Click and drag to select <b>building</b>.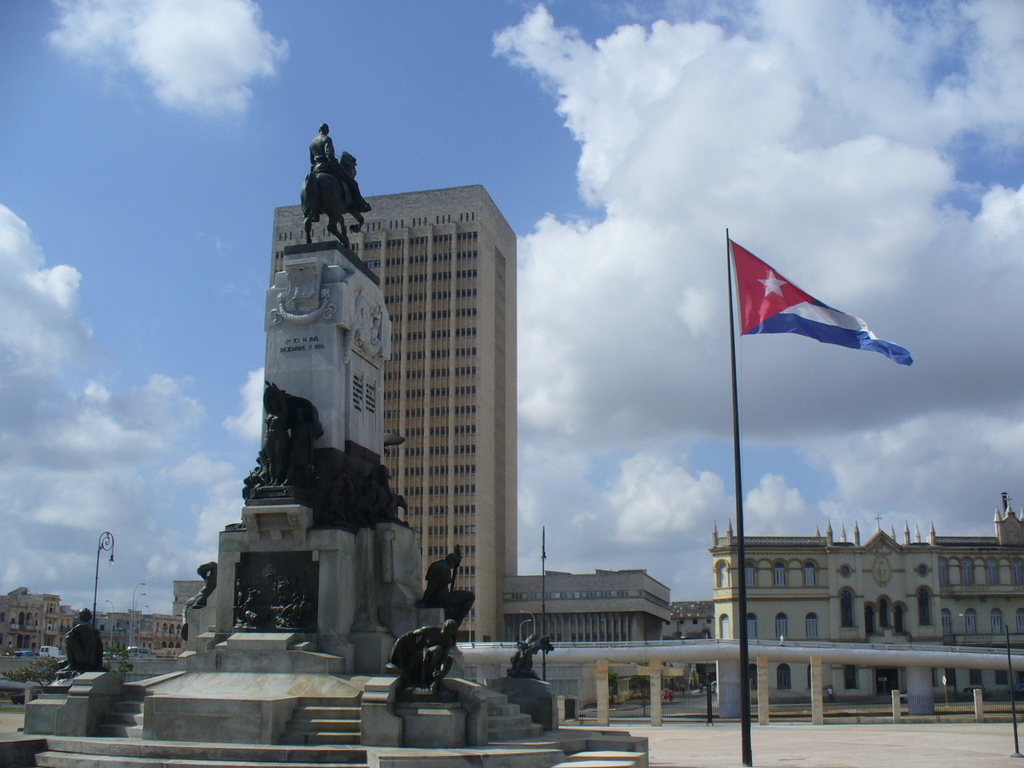
Selection: left=268, top=184, right=671, bottom=642.
